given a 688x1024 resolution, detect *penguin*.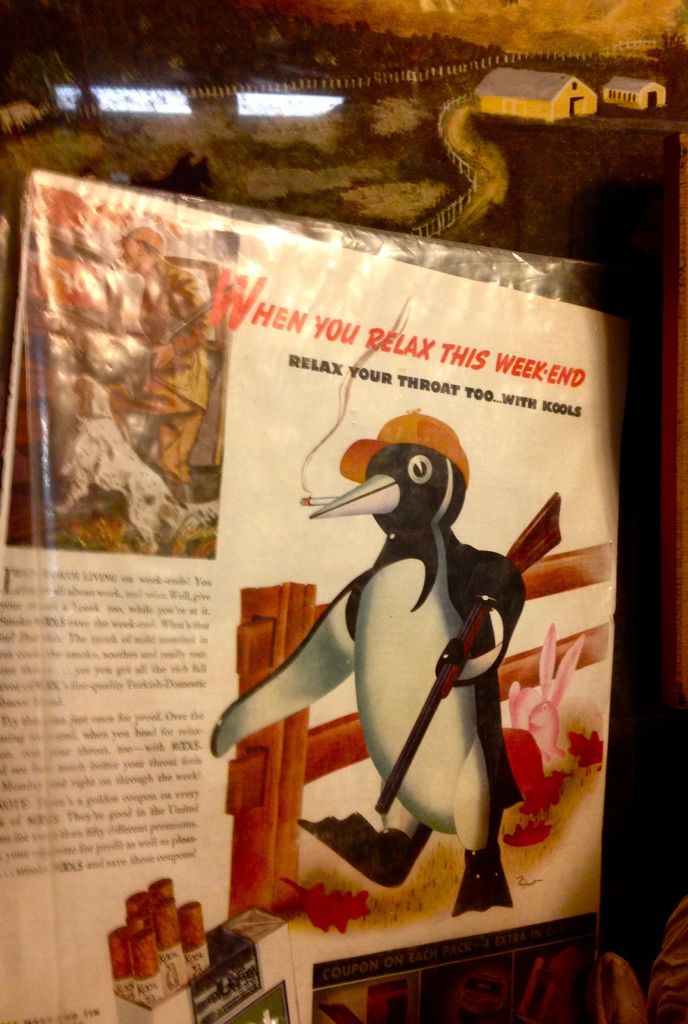
locate(212, 404, 529, 917).
